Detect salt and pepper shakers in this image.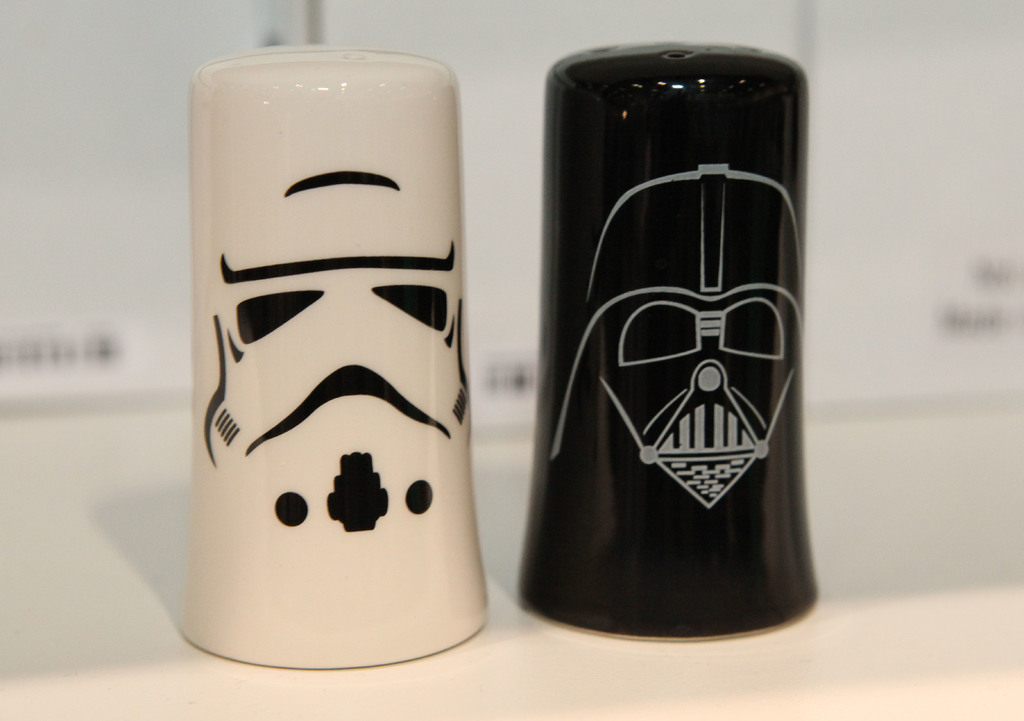
Detection: 512 38 820 635.
